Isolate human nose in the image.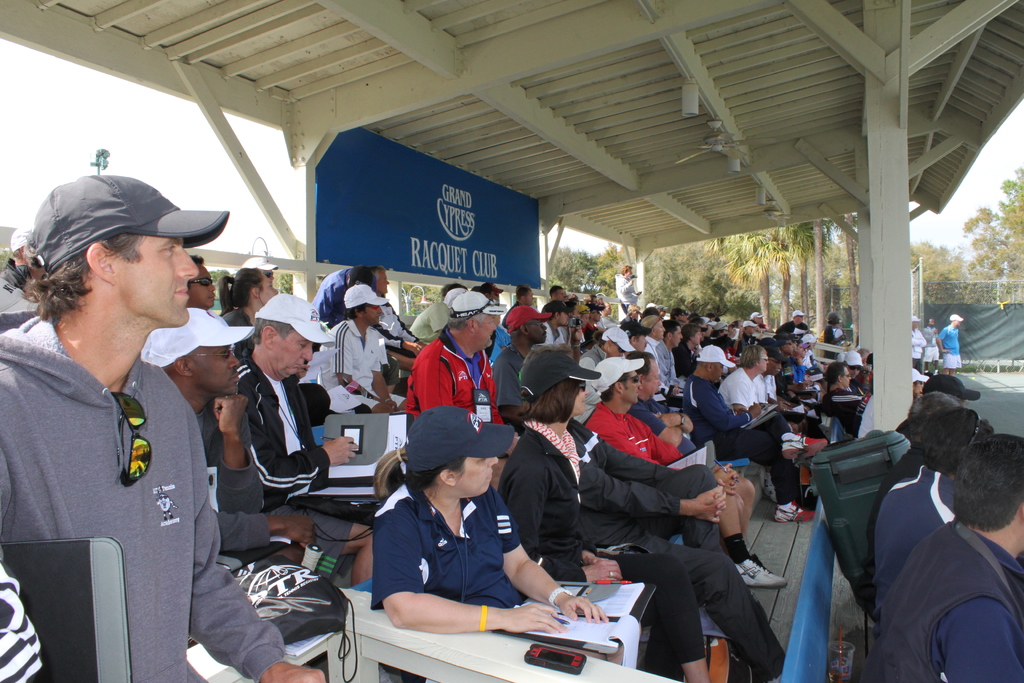
Isolated region: (left=656, top=377, right=662, bottom=386).
